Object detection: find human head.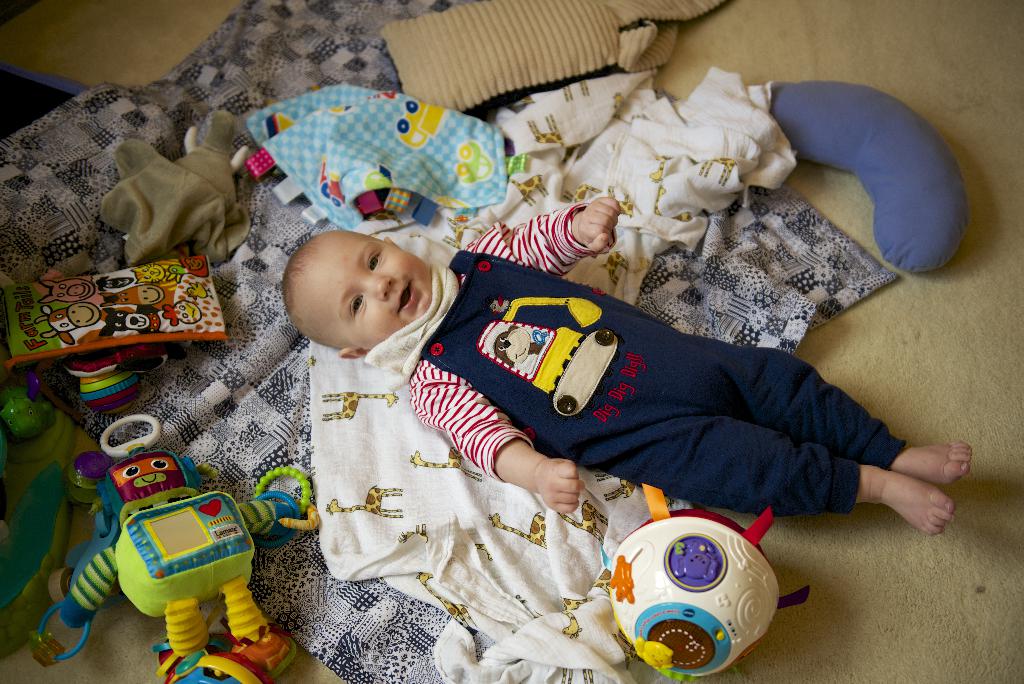
(282, 226, 461, 366).
